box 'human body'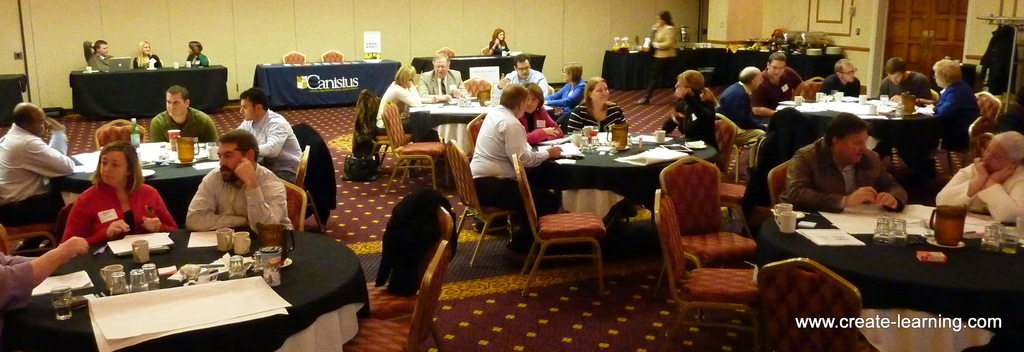
[237,113,307,189]
